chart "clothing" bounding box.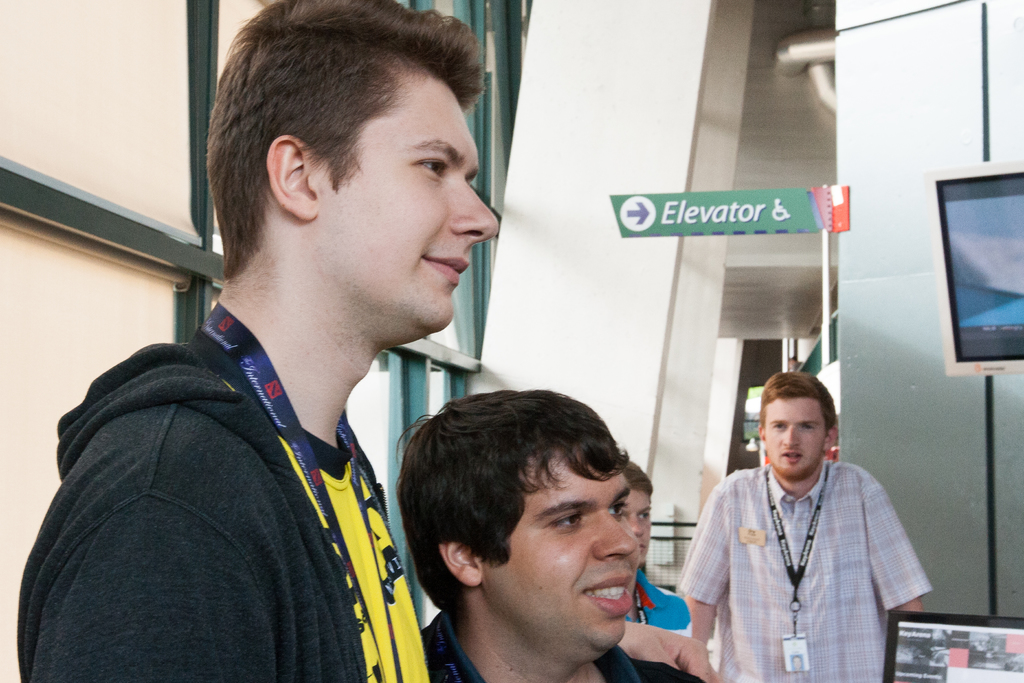
Charted: (left=413, top=604, right=692, bottom=678).
